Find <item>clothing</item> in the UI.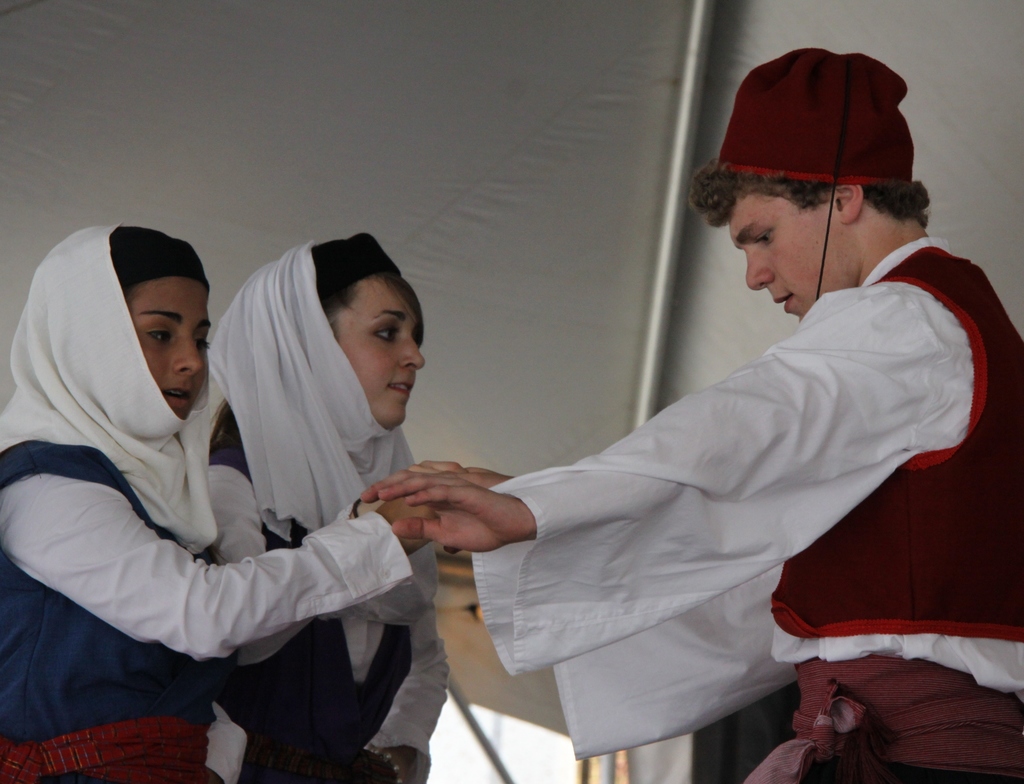
UI element at [left=0, top=221, right=415, bottom=783].
